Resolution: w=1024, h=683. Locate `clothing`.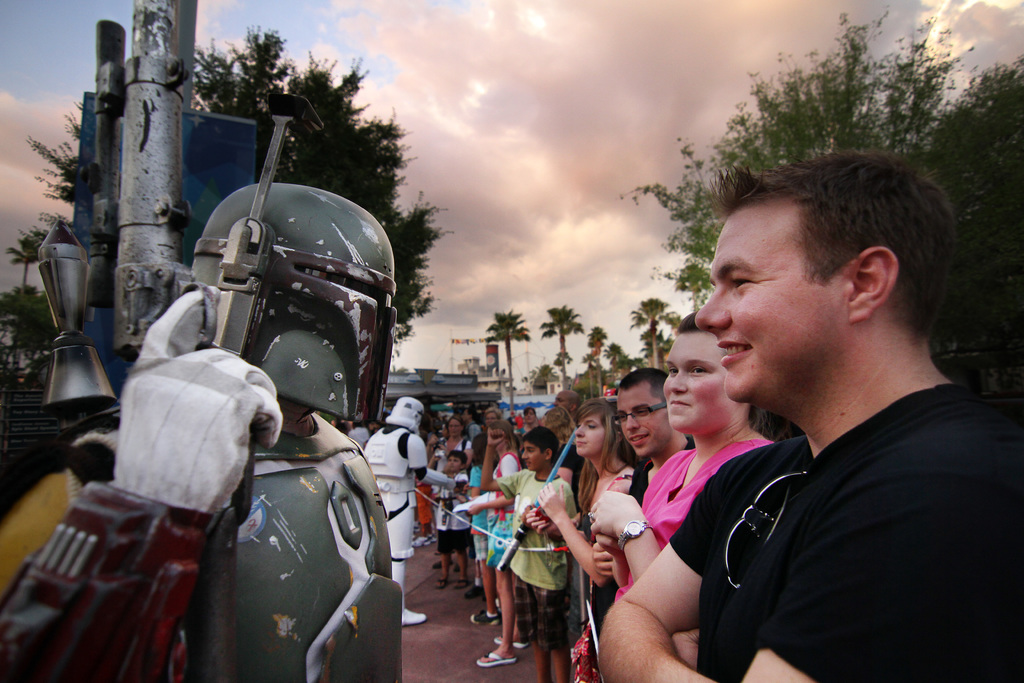
box=[644, 442, 762, 546].
